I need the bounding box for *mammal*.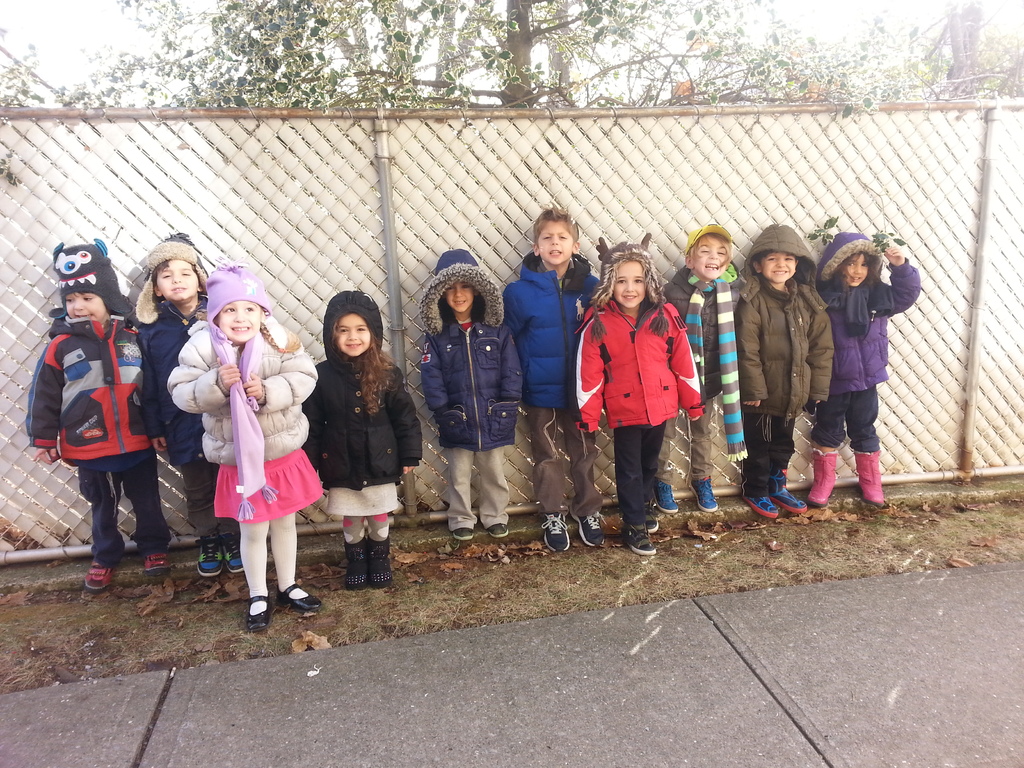
Here it is: box(419, 246, 526, 541).
